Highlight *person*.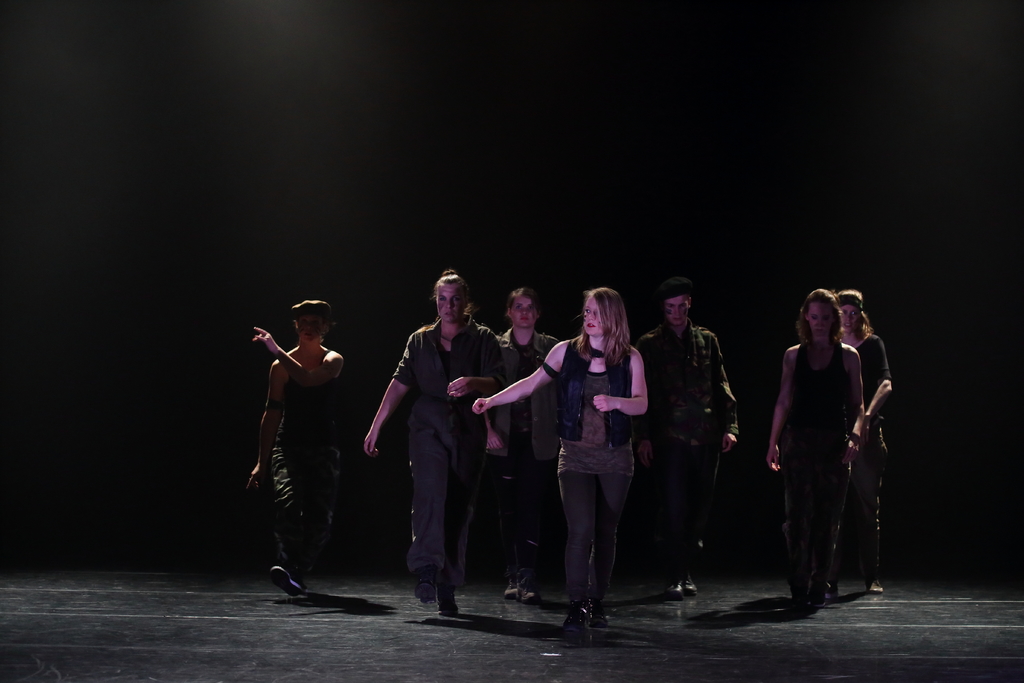
Highlighted region: region(468, 284, 648, 631).
